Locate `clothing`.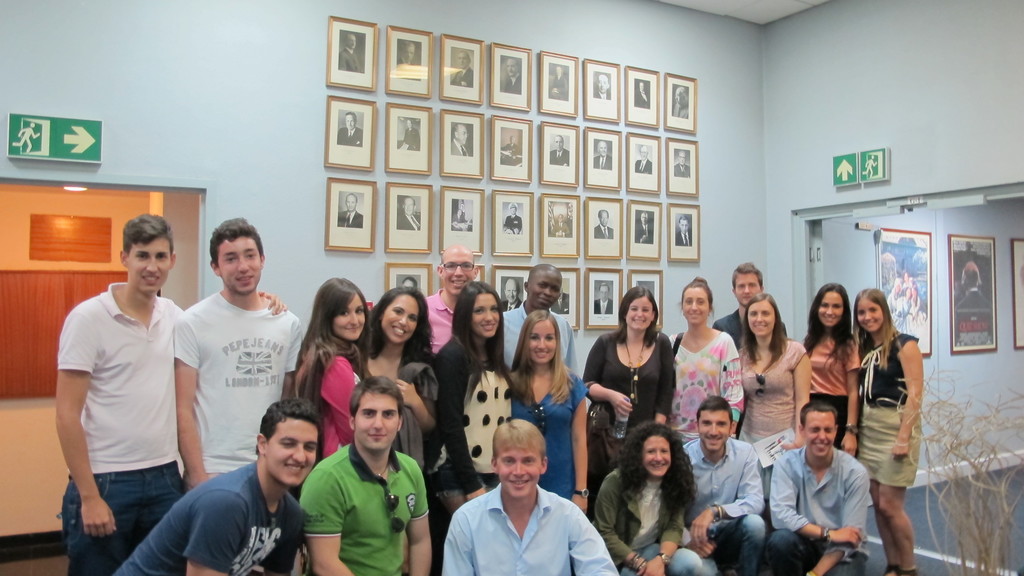
Bounding box: [172, 290, 298, 477].
